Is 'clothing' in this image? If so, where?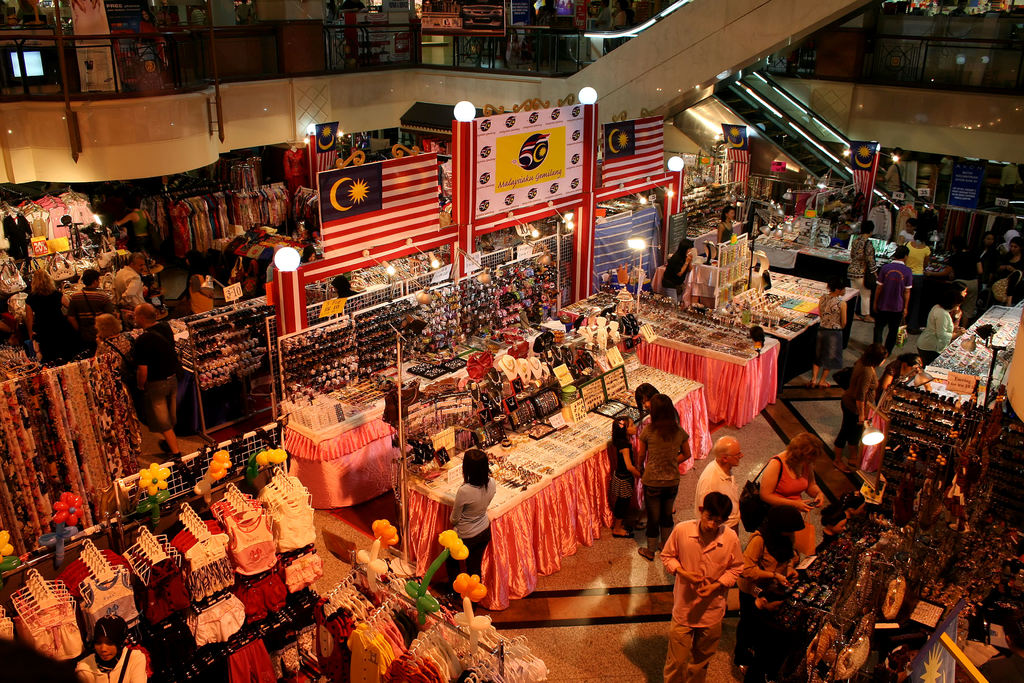
Yes, at <bbox>917, 304, 957, 368</bbox>.
